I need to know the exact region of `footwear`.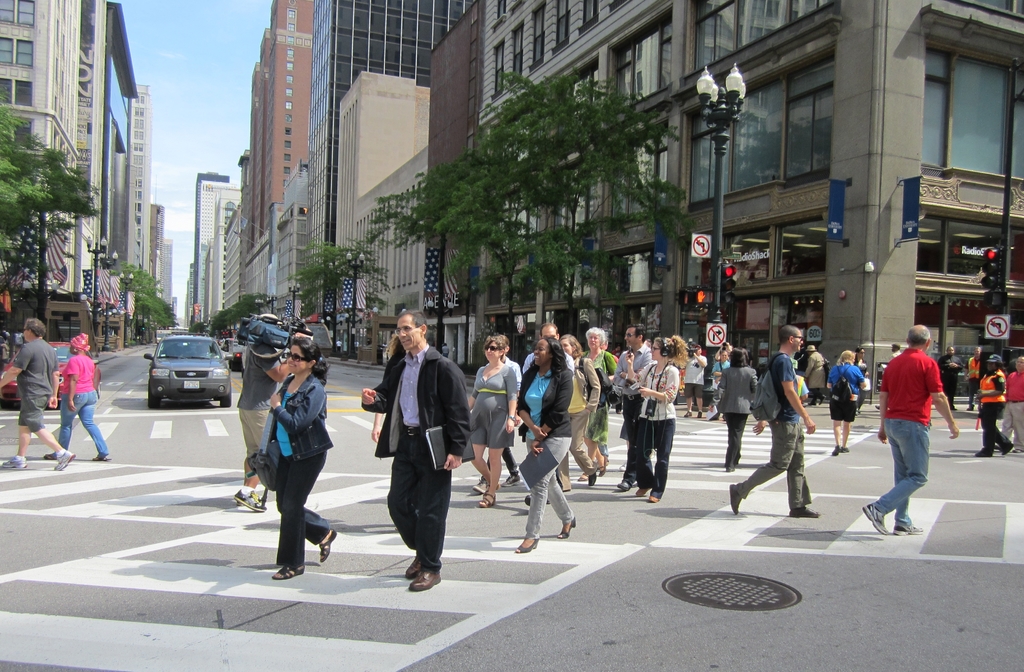
Region: box=[787, 499, 828, 522].
